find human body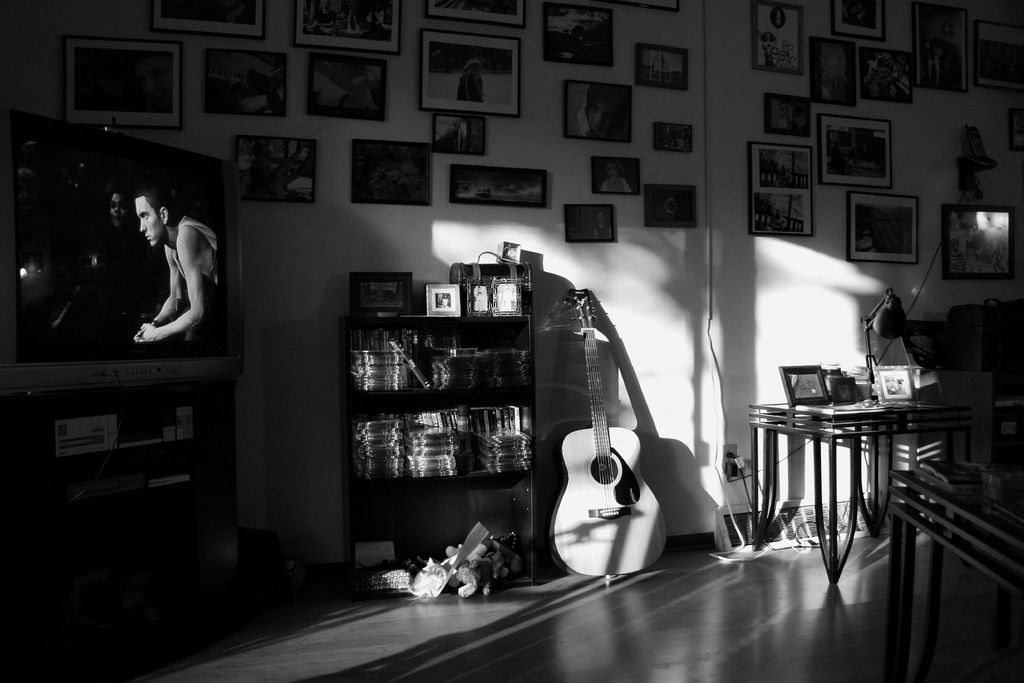
detection(452, 56, 485, 104)
